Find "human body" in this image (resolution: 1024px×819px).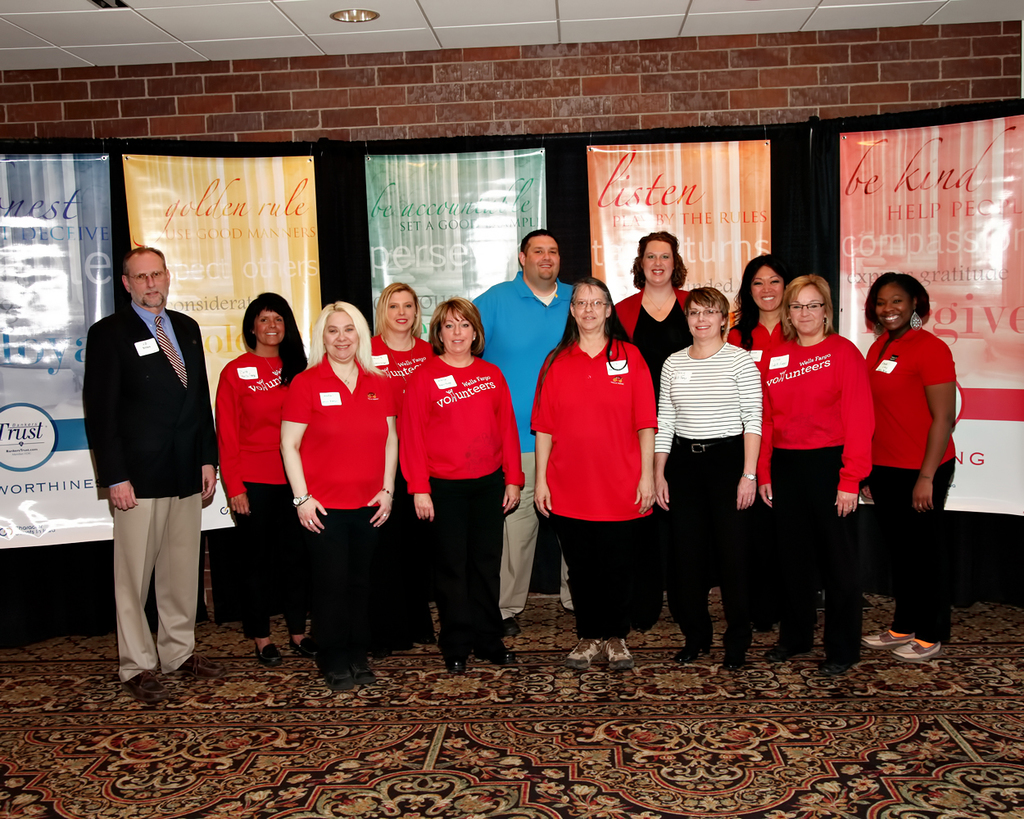
region(861, 327, 958, 667).
